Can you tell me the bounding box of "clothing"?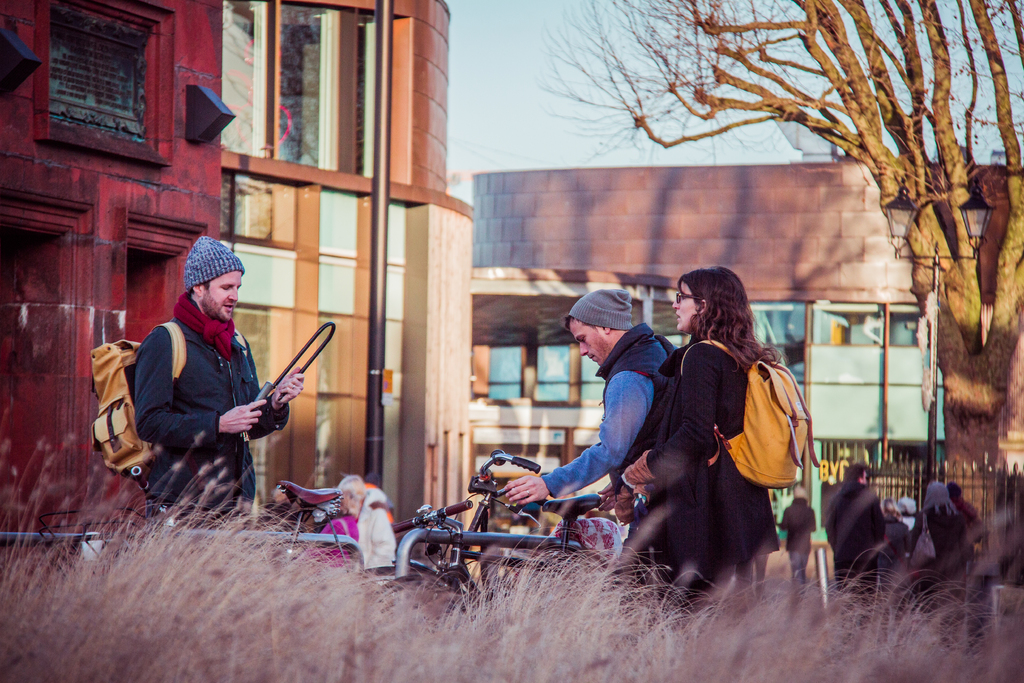
bbox(311, 505, 364, 563).
